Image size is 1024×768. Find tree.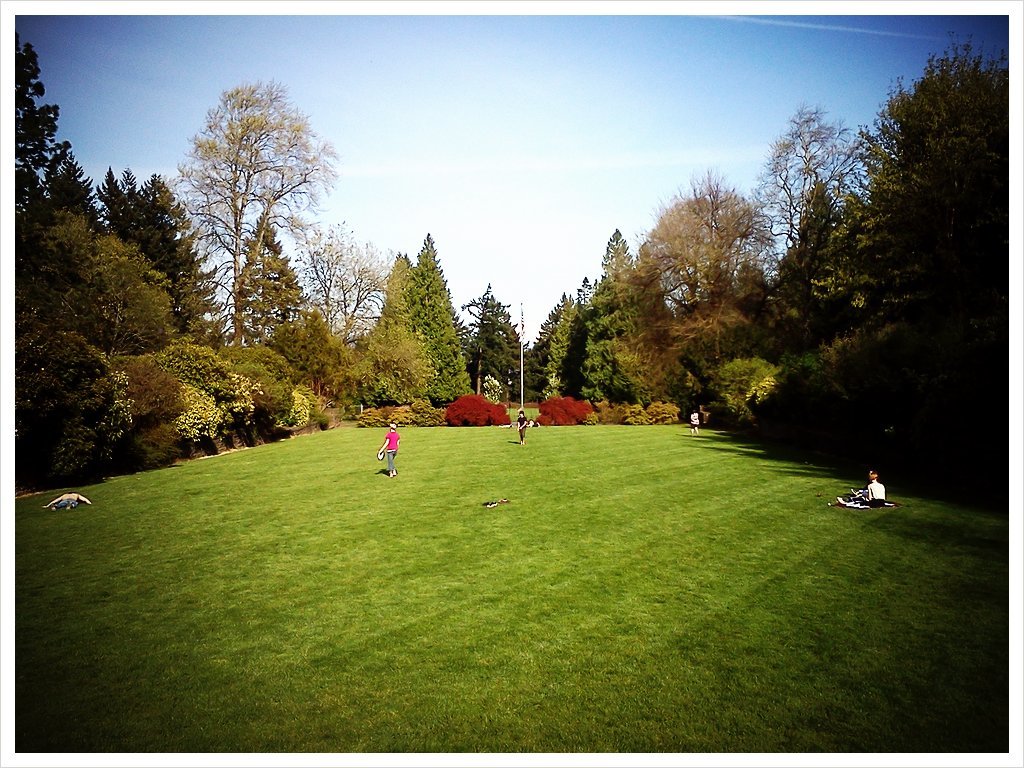
left=16, top=17, right=164, bottom=483.
